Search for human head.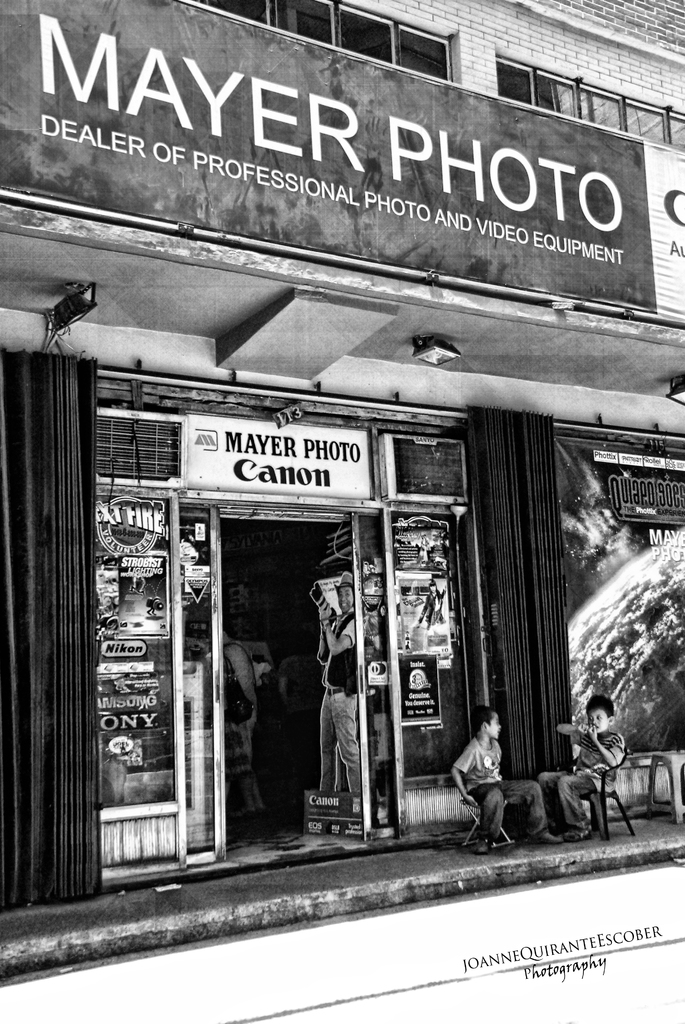
Found at 333/575/354/613.
